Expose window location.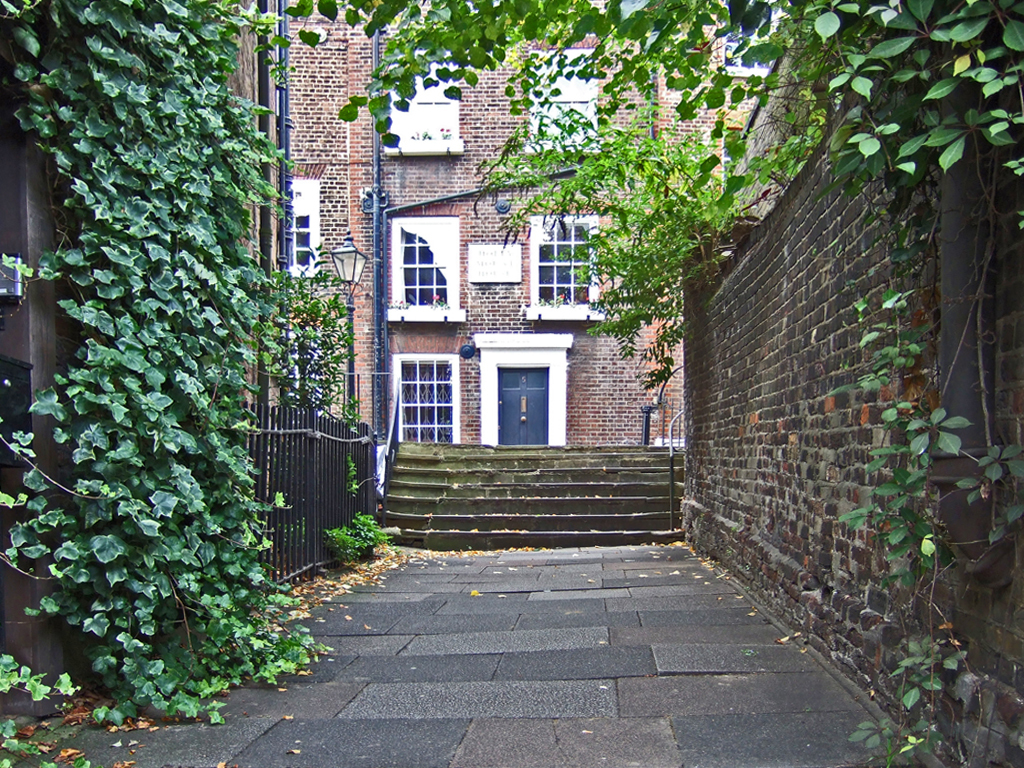
Exposed at <box>280,214,307,276</box>.
